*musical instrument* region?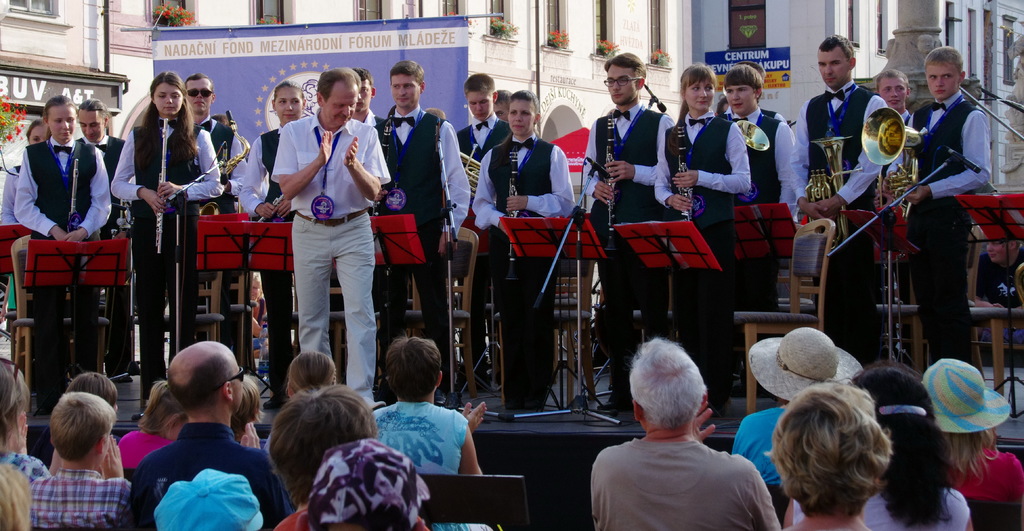
<region>152, 116, 170, 255</region>
